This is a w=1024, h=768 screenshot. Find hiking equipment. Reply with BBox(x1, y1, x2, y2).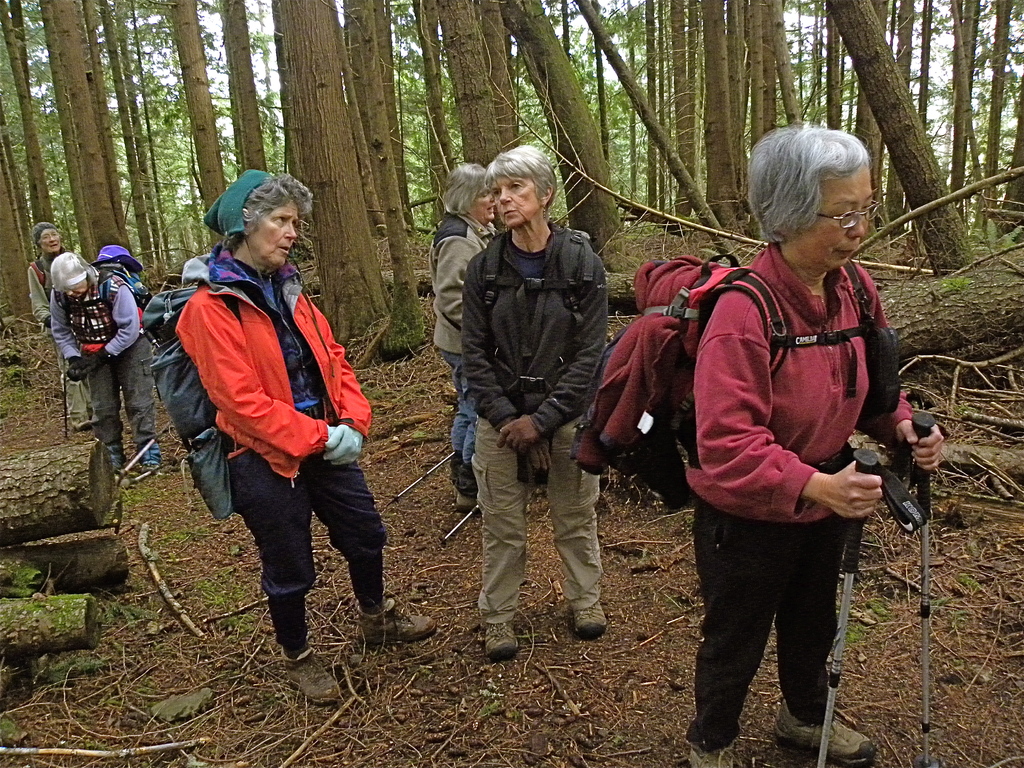
BBox(567, 252, 900, 512).
